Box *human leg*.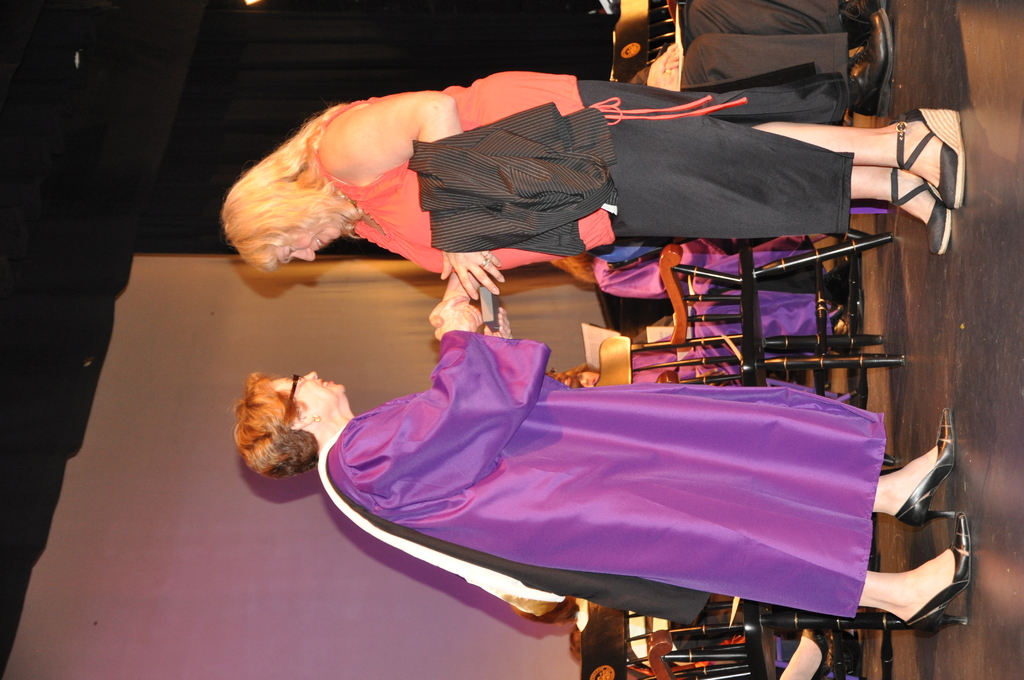
600,474,977,628.
